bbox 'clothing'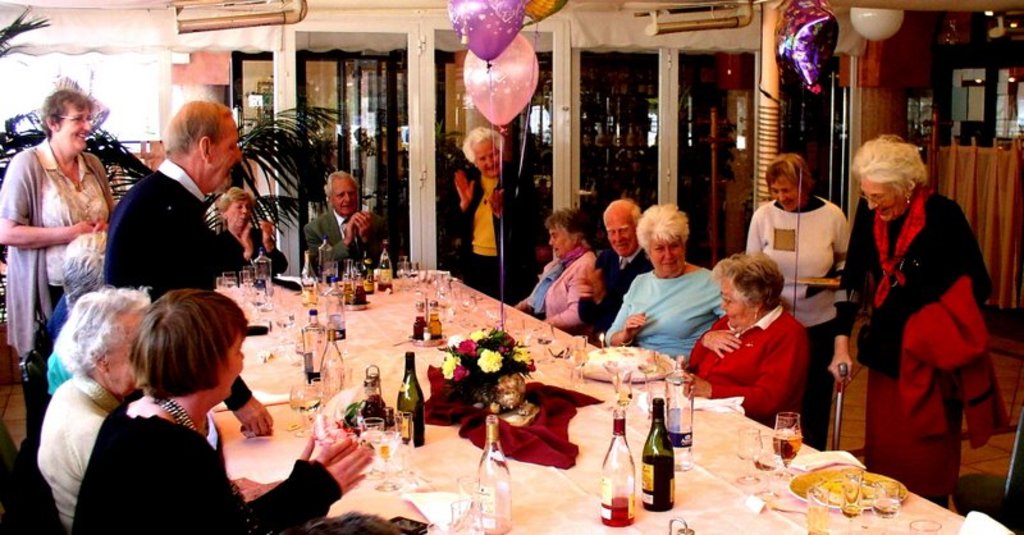
x1=294, y1=201, x2=371, y2=269
